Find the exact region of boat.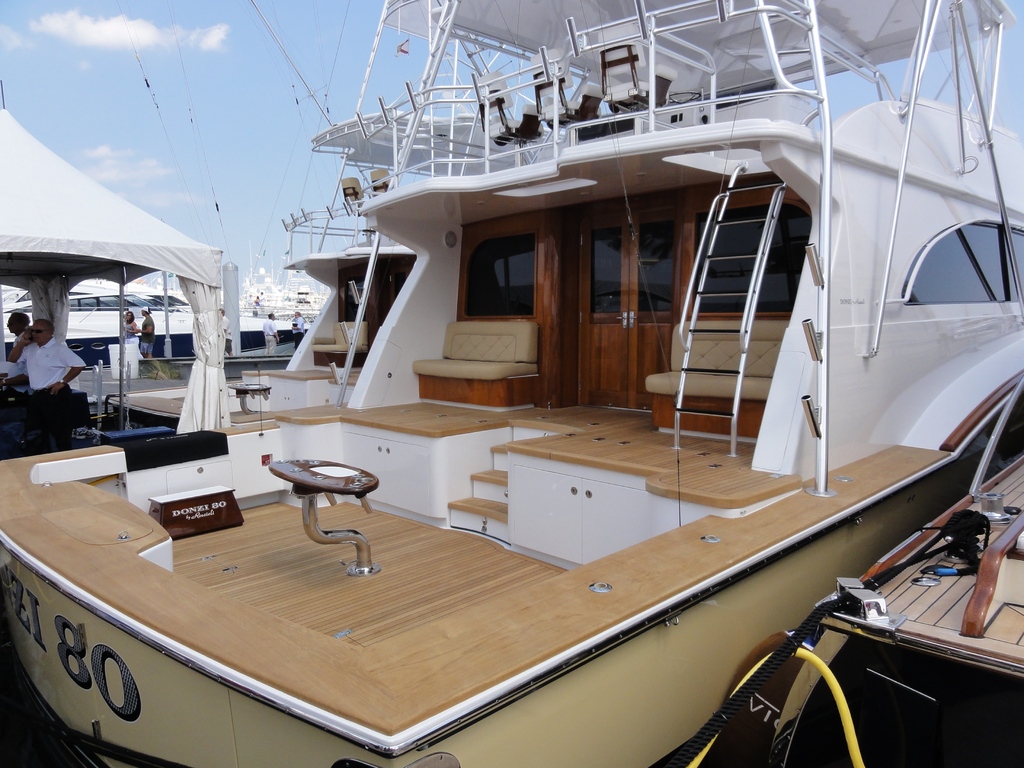
Exact region: {"left": 36, "top": 0, "right": 991, "bottom": 756}.
